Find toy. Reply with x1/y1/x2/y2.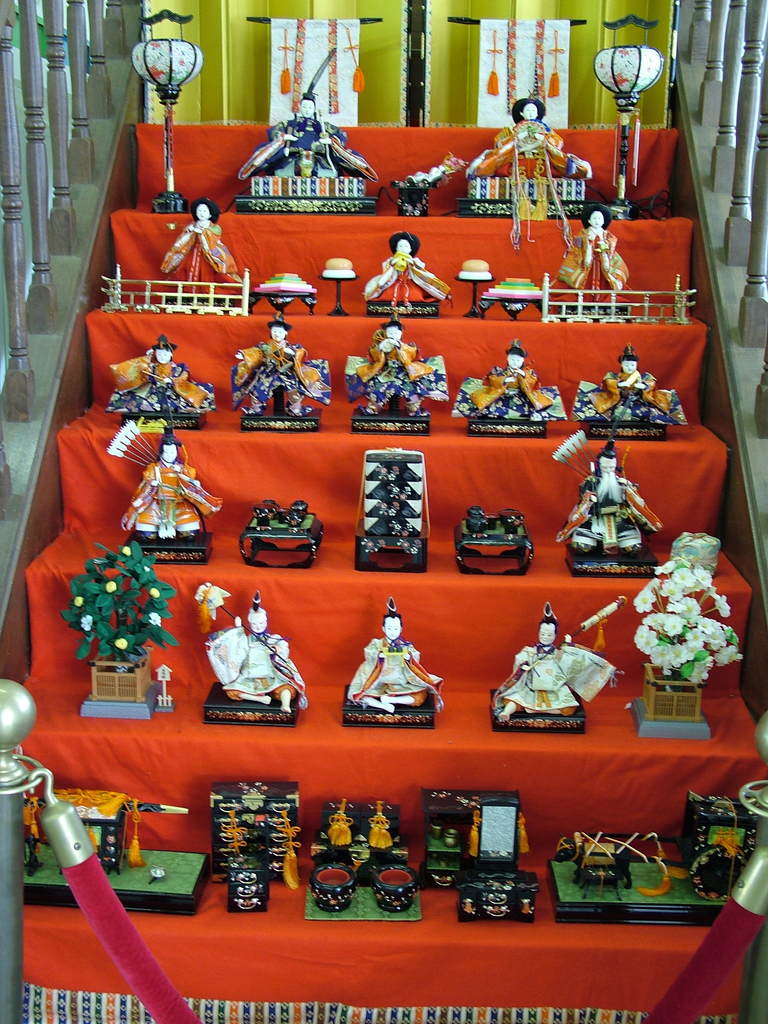
468/274/541/323.
